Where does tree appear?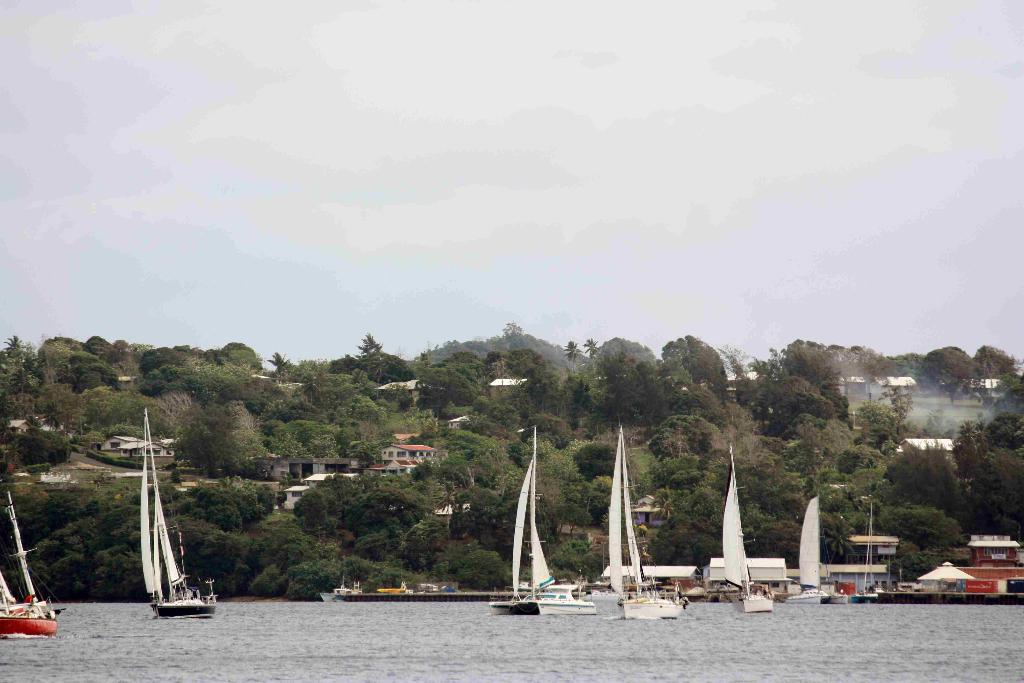
Appears at (x1=0, y1=481, x2=93, y2=554).
